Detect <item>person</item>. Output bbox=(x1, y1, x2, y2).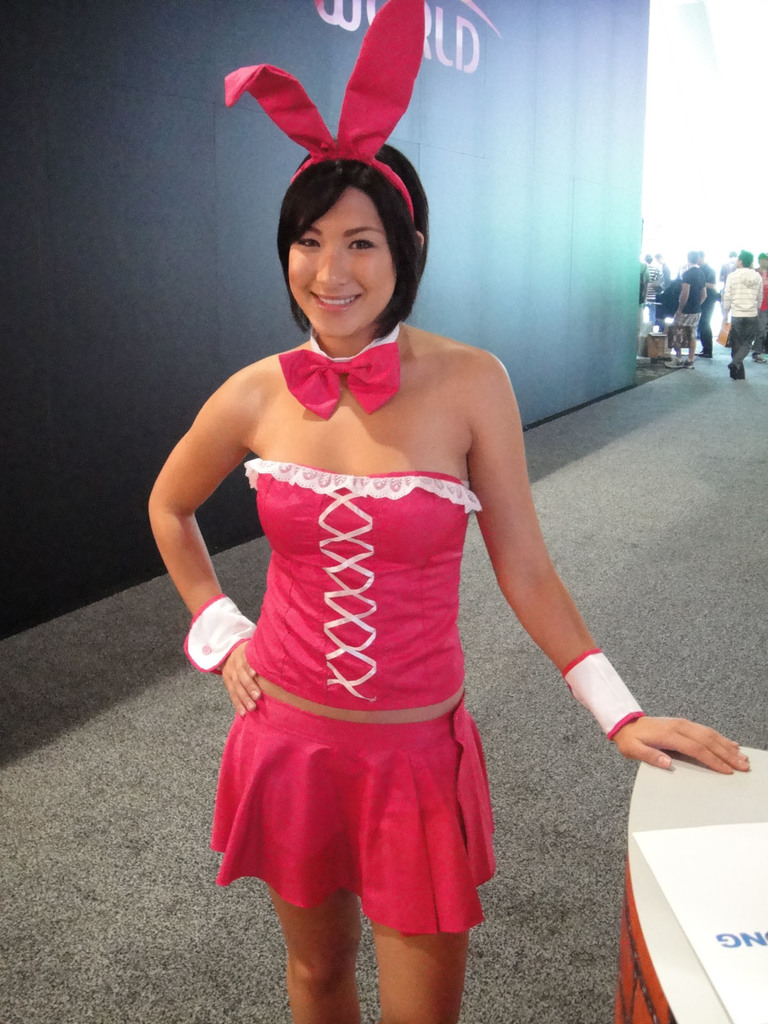
bbox=(164, 53, 588, 1023).
